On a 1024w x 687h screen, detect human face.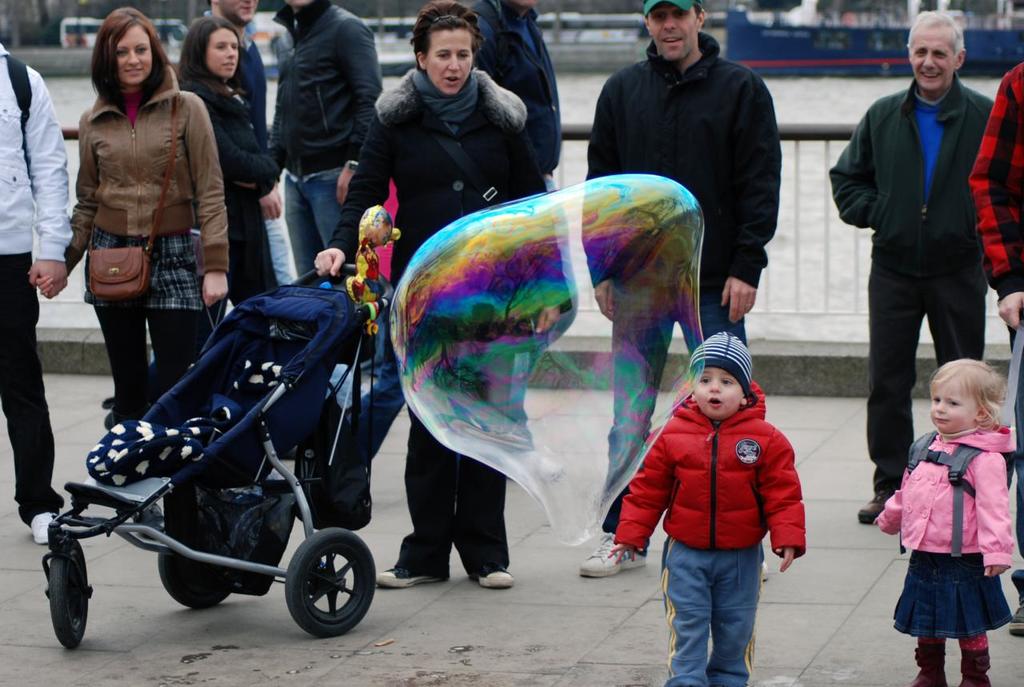
detection(650, 2, 698, 60).
